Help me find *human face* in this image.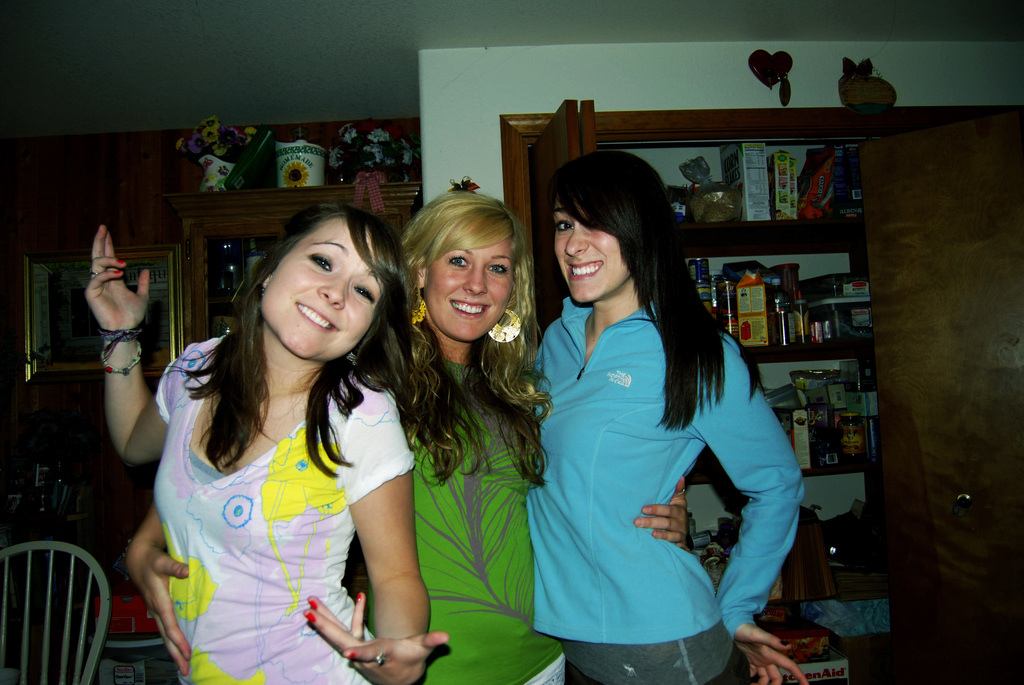
Found it: <bbox>425, 235, 516, 340</bbox>.
